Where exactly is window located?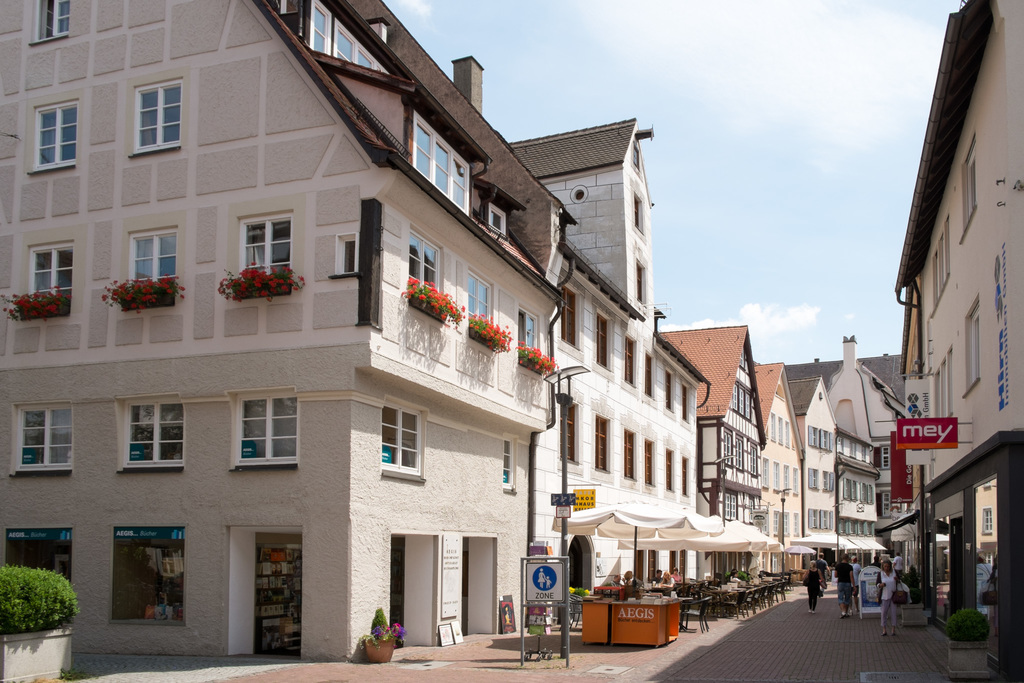
Its bounding box is [left=683, top=386, right=693, bottom=419].
